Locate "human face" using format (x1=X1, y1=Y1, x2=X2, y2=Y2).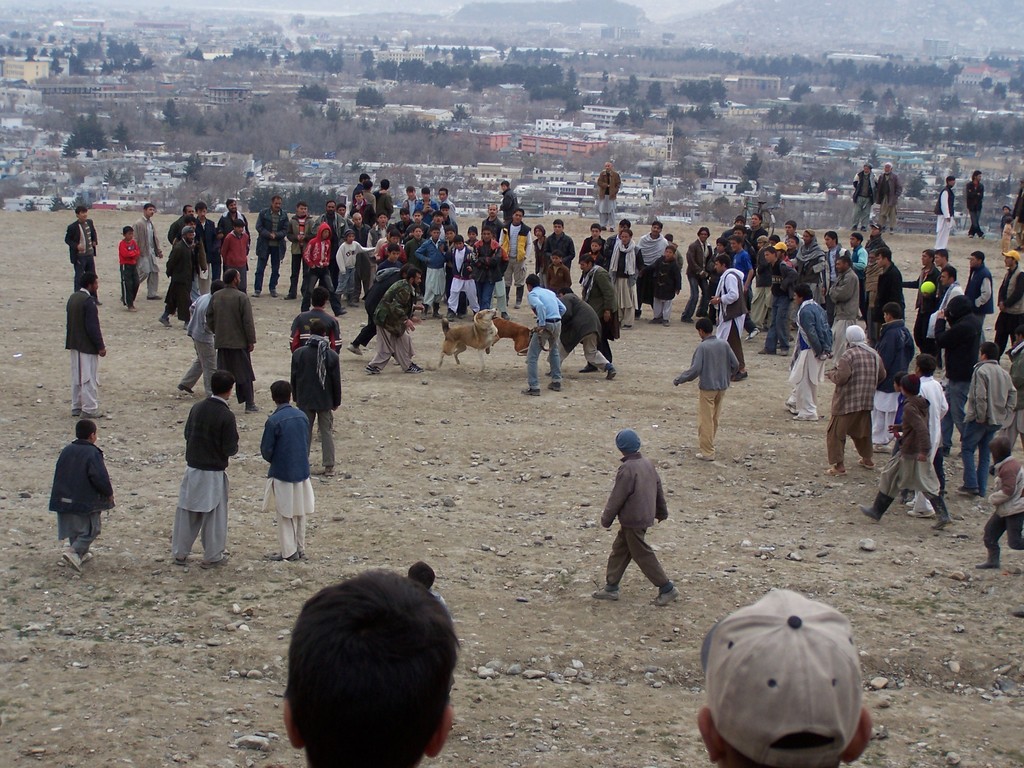
(x1=697, y1=325, x2=703, y2=341).
